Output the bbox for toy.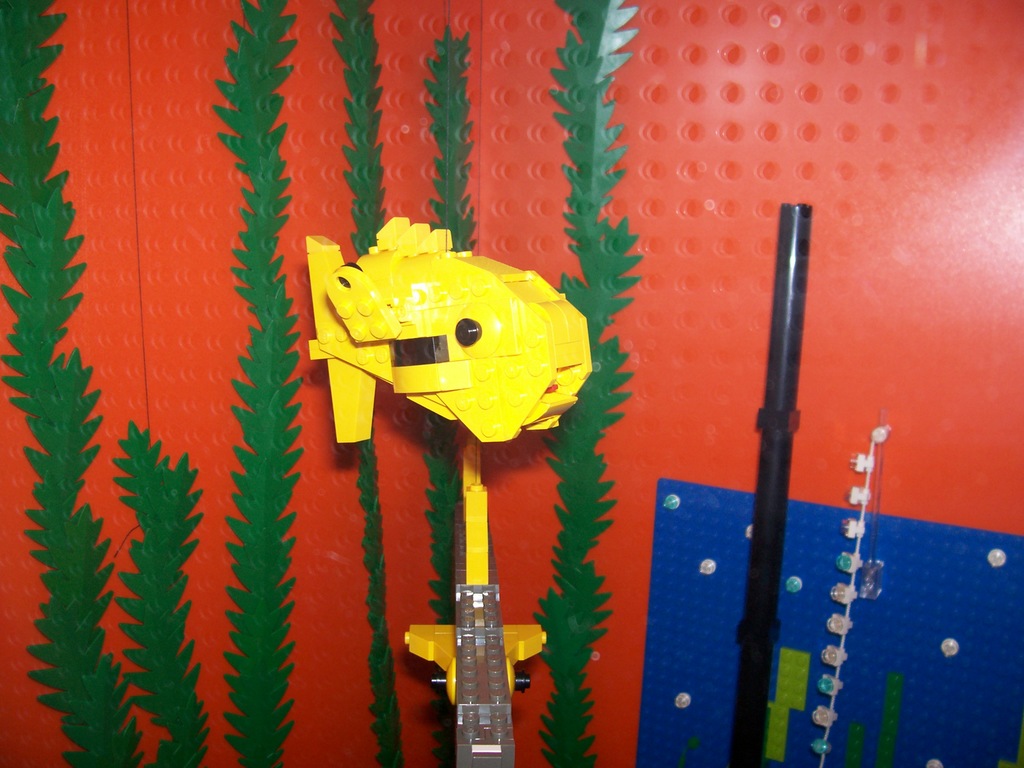
box=[300, 216, 612, 458].
